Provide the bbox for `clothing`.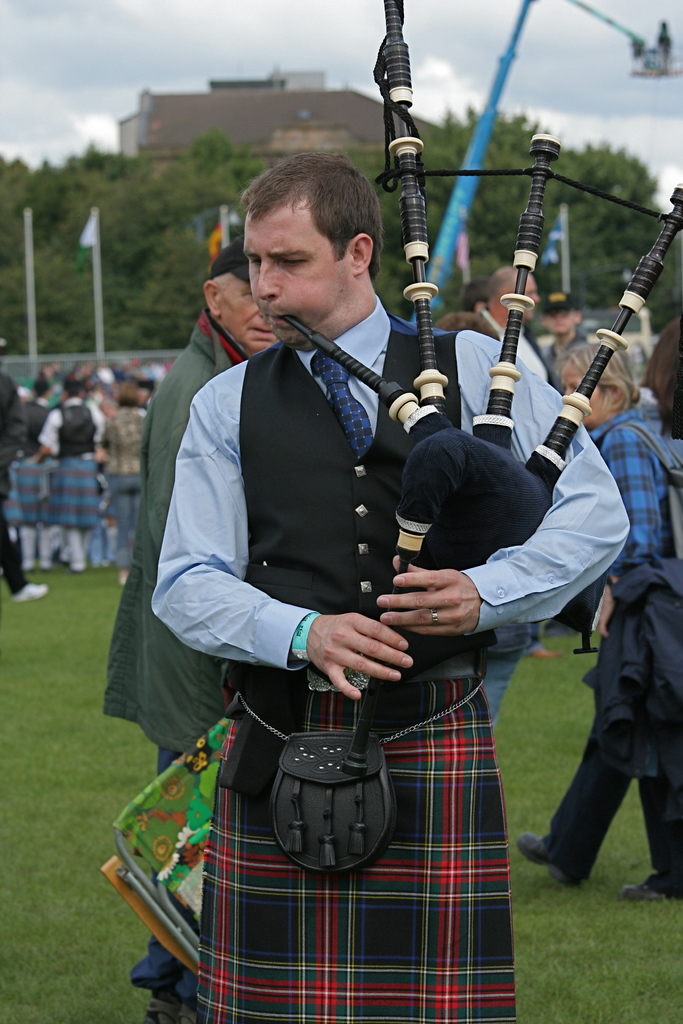
BBox(543, 323, 588, 356).
